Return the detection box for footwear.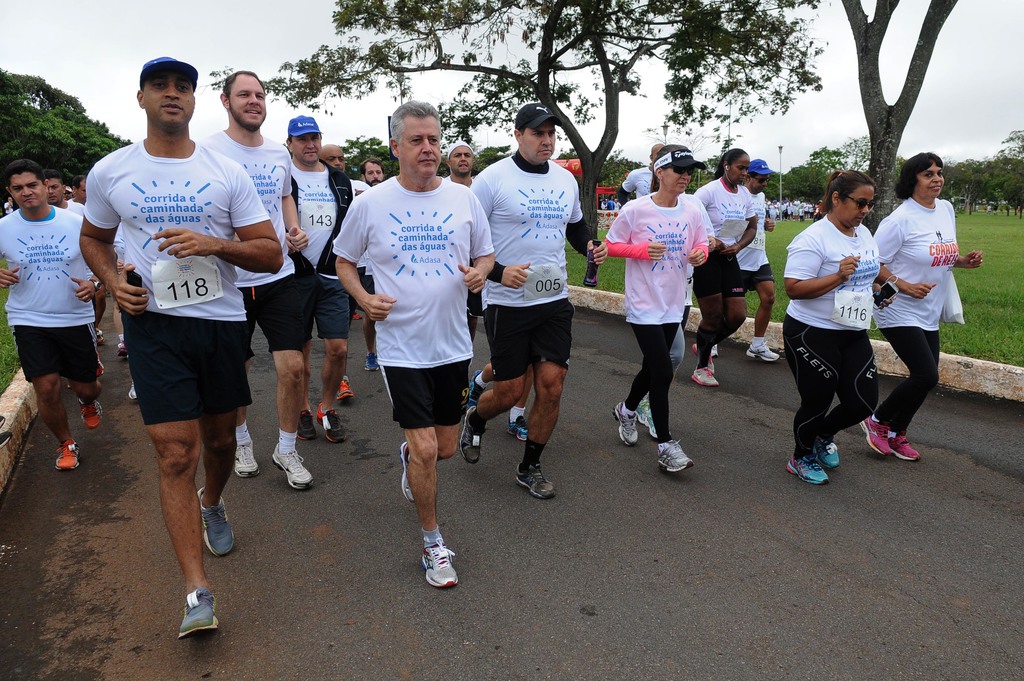
select_region(692, 341, 716, 374).
